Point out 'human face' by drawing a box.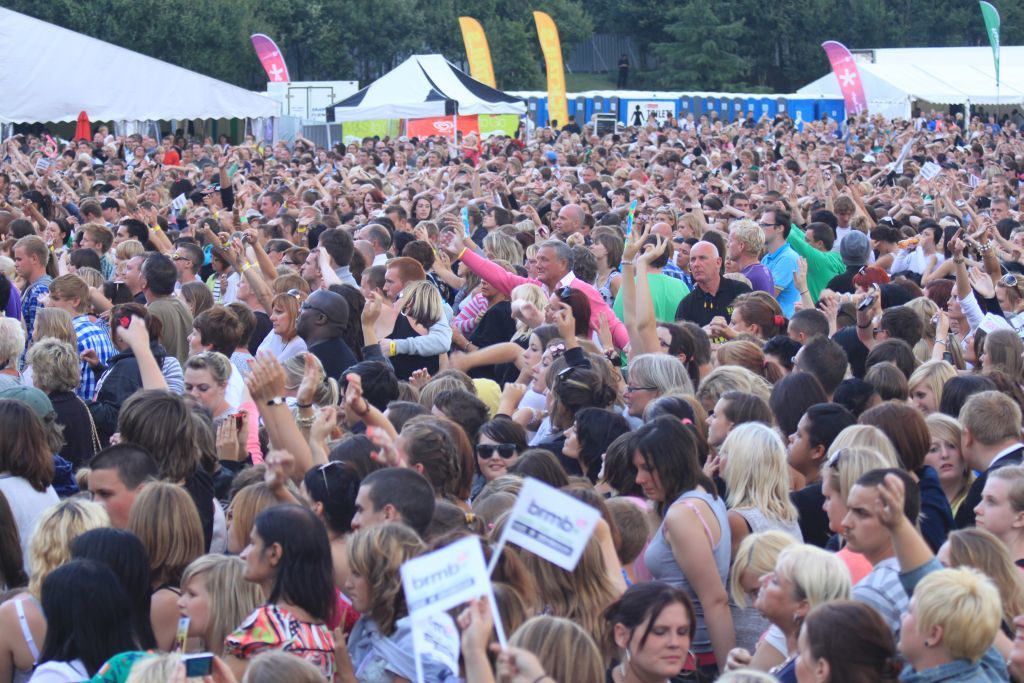
<bbox>821, 475, 848, 527</bbox>.
